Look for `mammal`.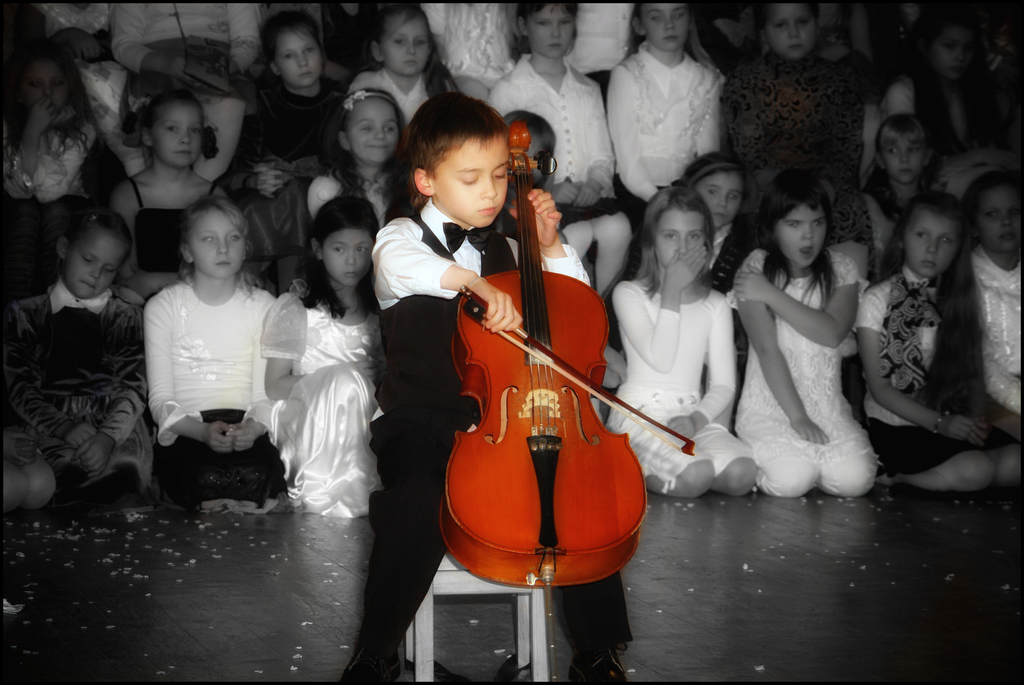
Found: [left=28, top=0, right=127, bottom=136].
